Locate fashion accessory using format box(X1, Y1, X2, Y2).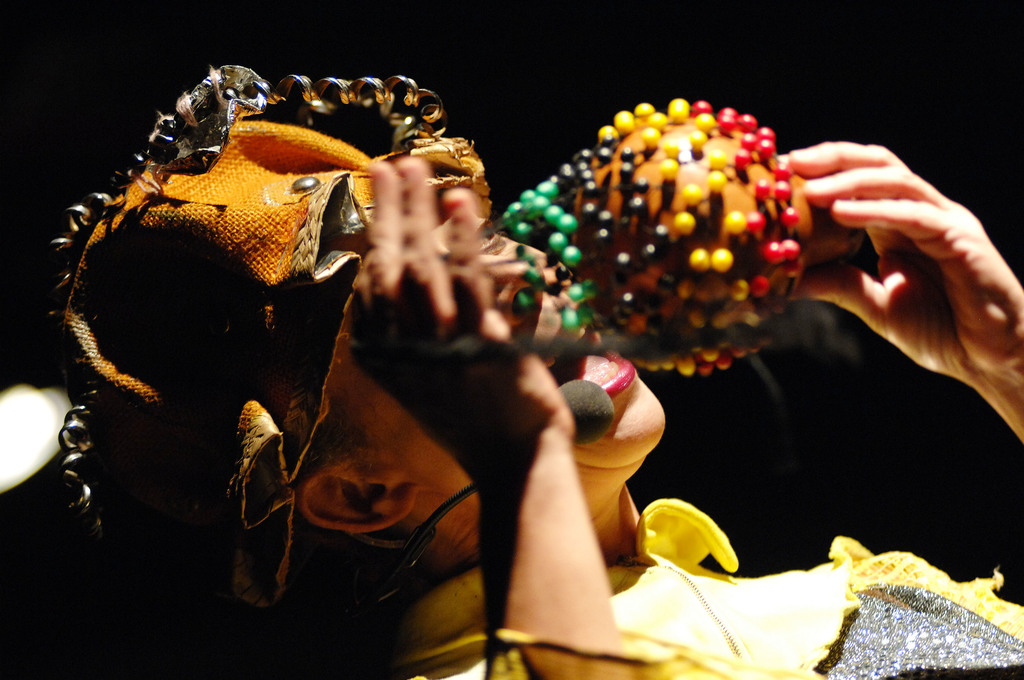
box(42, 61, 493, 610).
